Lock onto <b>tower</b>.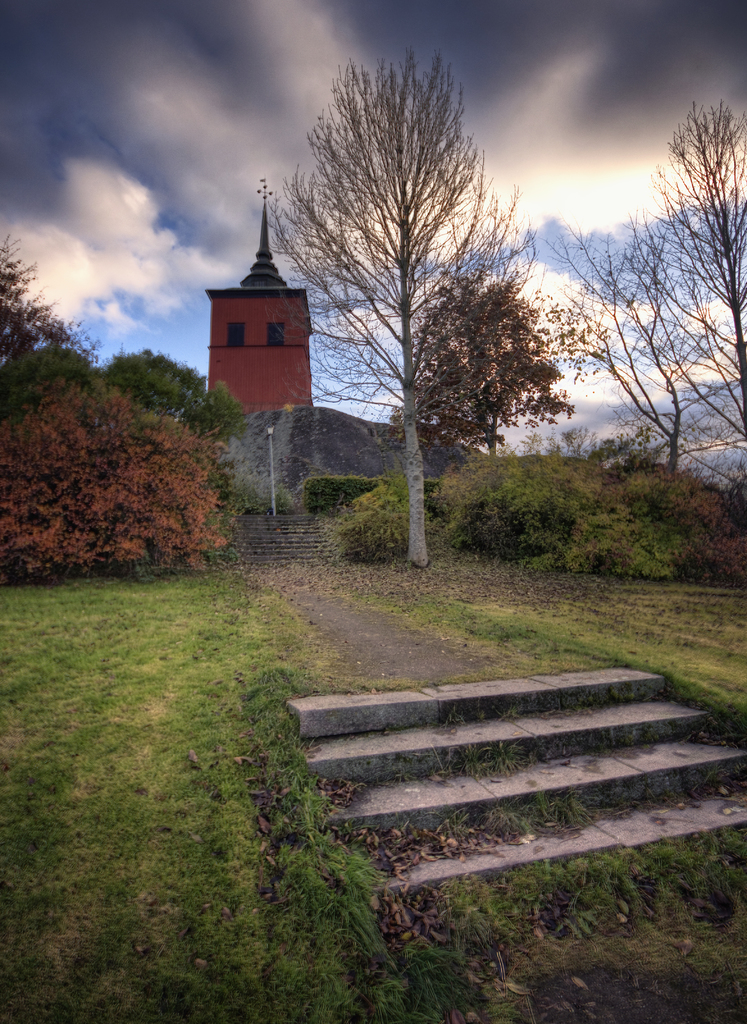
Locked: rect(203, 195, 314, 419).
